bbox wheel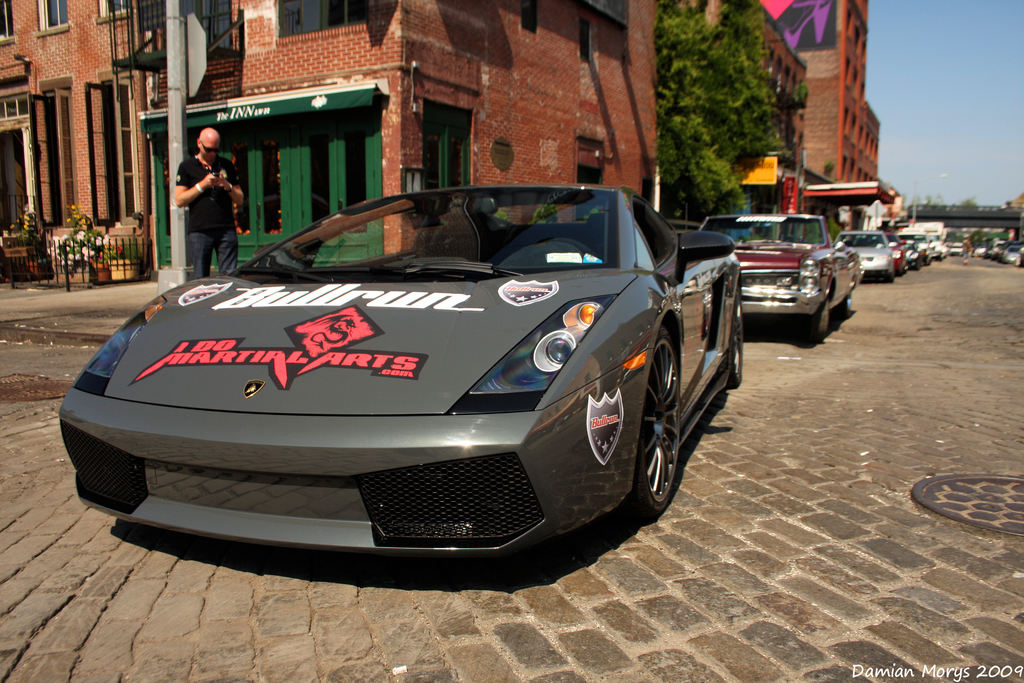
[left=840, top=293, right=859, bottom=315]
